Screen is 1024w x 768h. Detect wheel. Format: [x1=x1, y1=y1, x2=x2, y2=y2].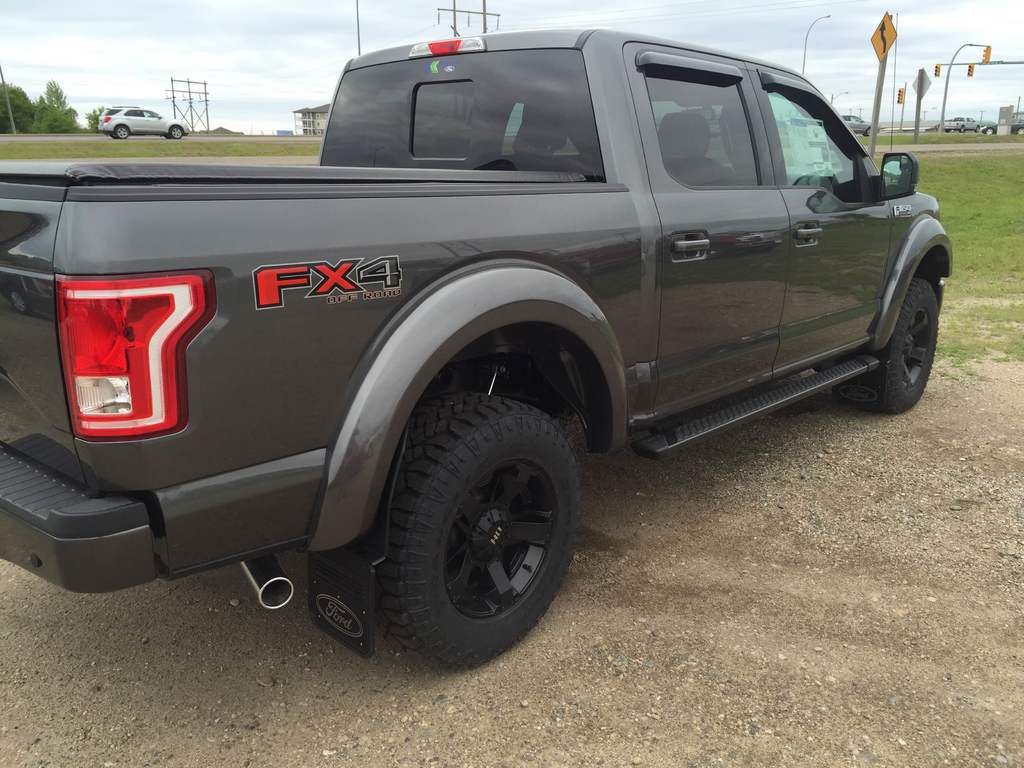
[x1=165, y1=133, x2=173, y2=139].
